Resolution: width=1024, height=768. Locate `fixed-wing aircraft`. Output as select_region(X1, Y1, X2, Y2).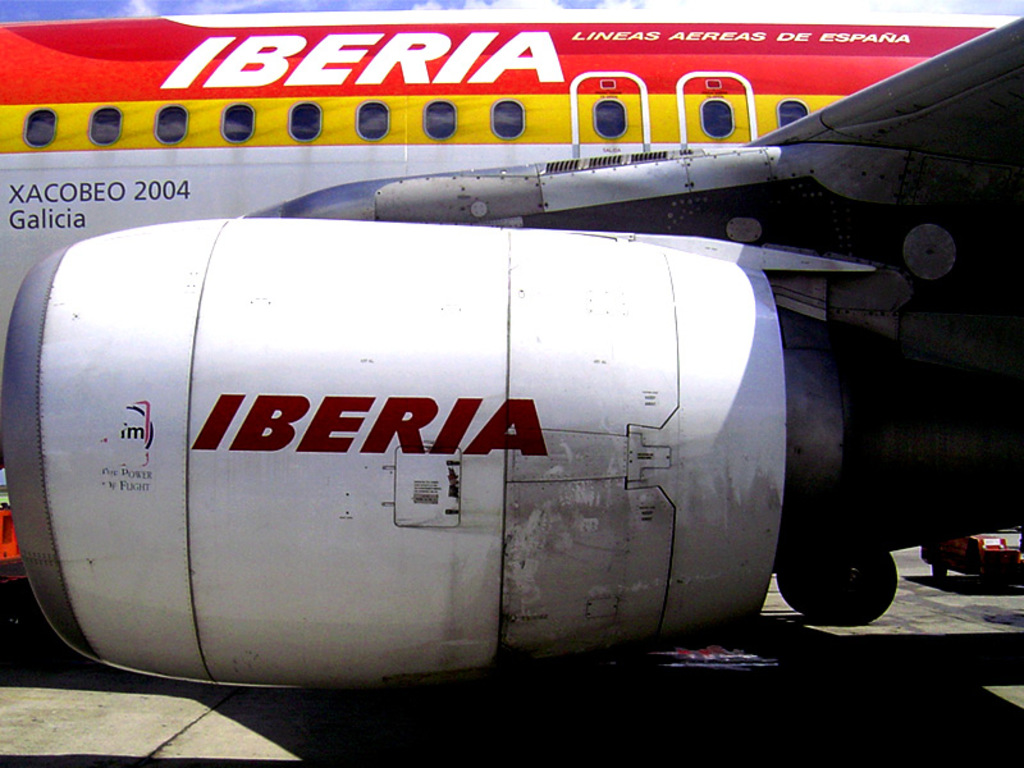
select_region(0, 4, 1023, 691).
